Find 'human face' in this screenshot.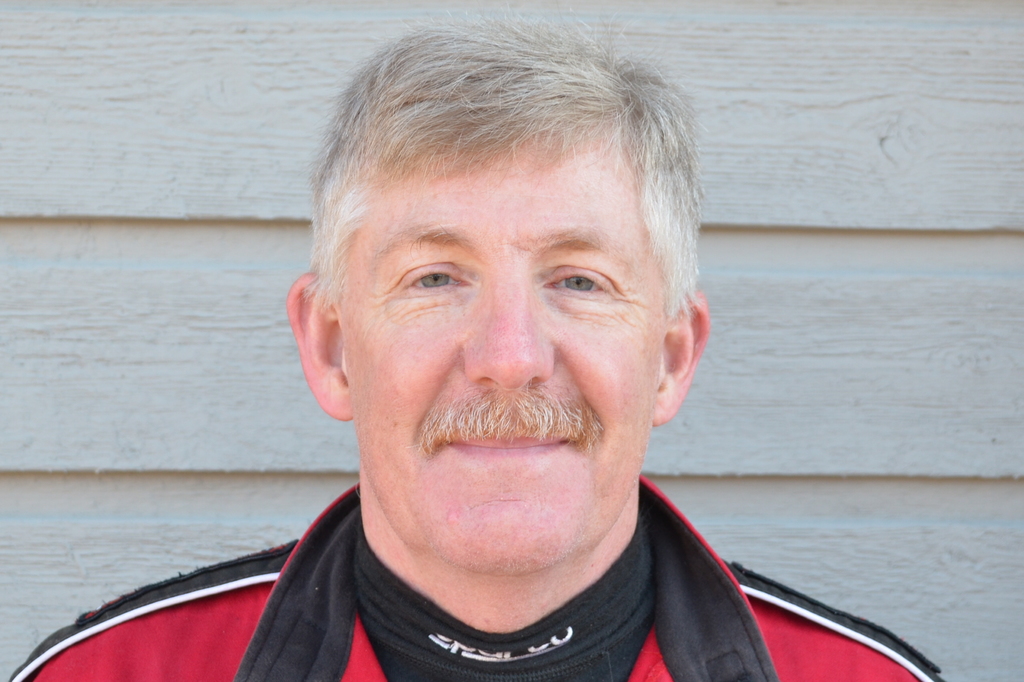
The bounding box for 'human face' is l=349, t=146, r=664, b=576.
